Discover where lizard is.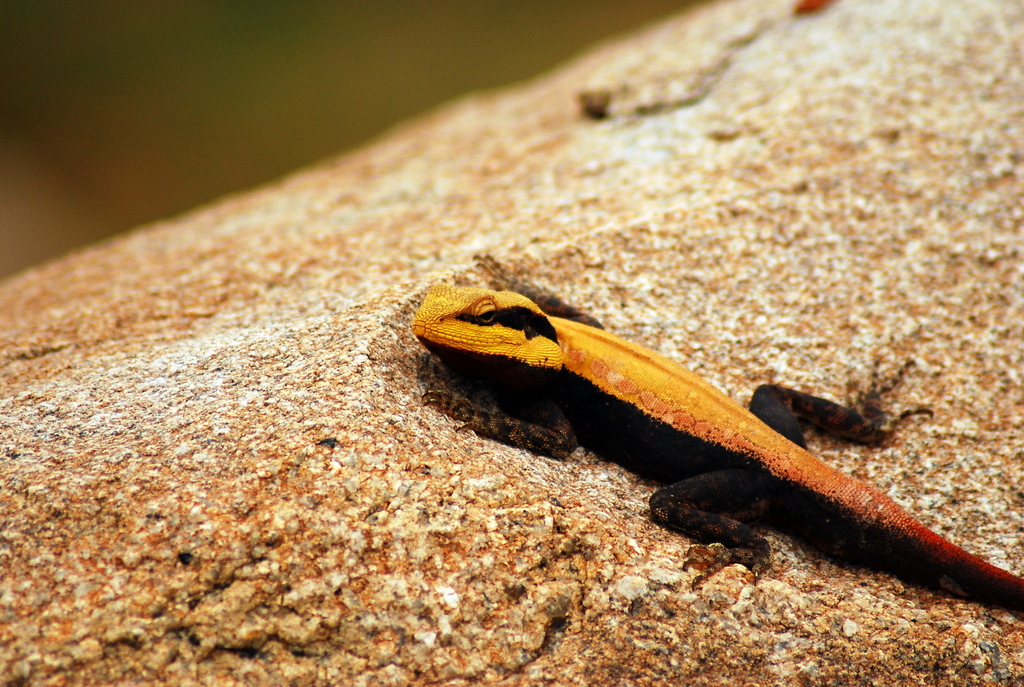
Discovered at 410, 283, 1016, 644.
